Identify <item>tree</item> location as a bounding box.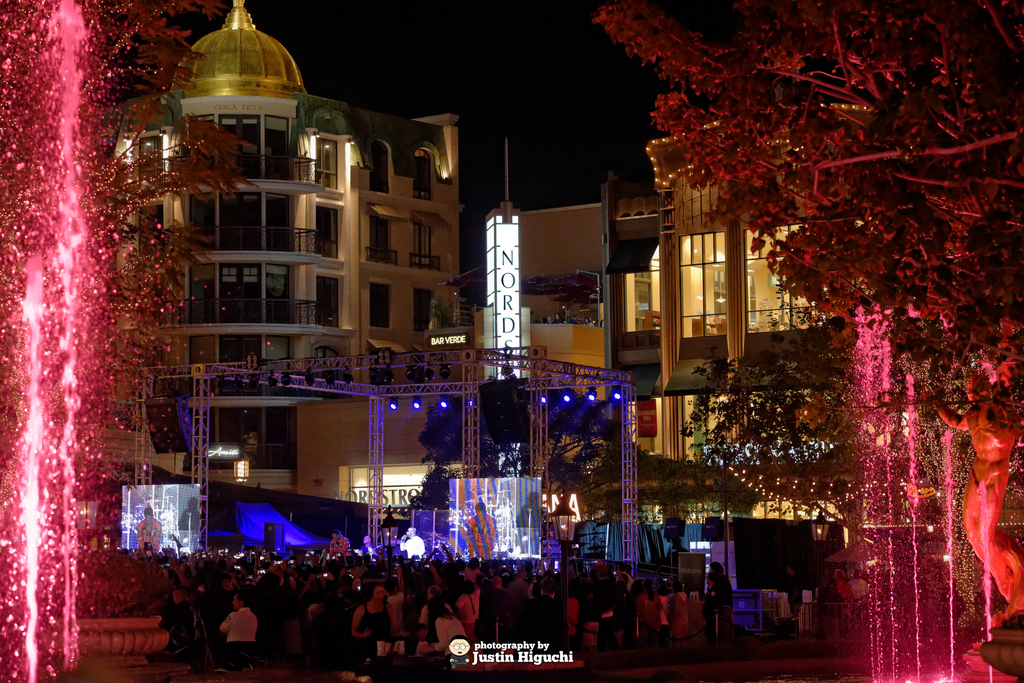
595, 0, 1023, 431.
